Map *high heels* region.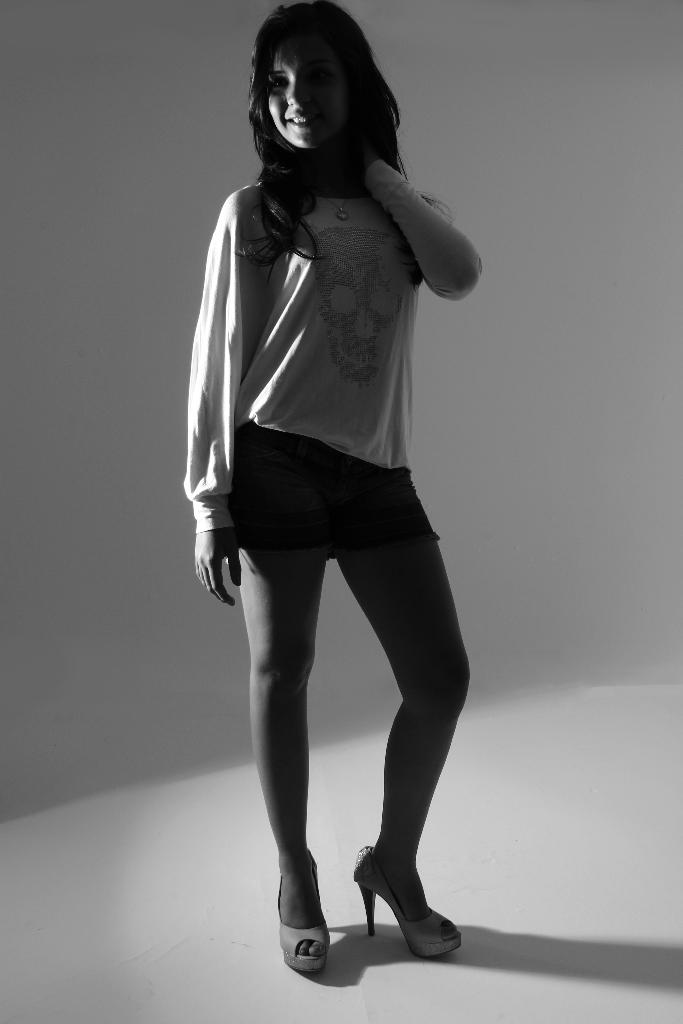
Mapped to rect(353, 842, 467, 966).
